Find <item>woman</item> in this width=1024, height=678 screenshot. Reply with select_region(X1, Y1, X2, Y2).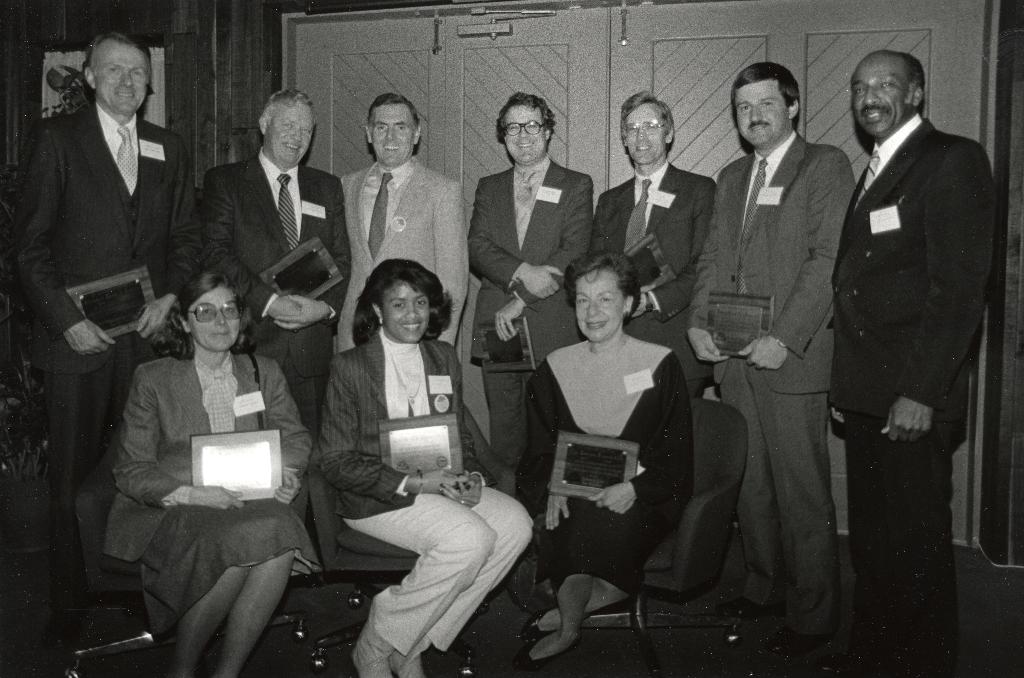
select_region(509, 243, 698, 666).
